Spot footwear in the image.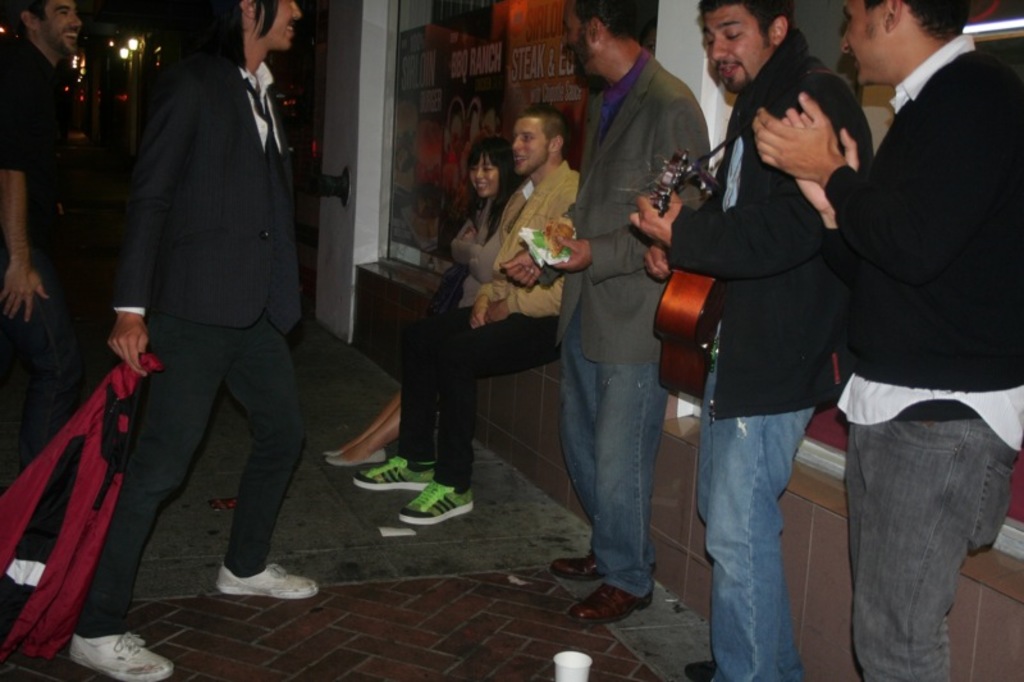
footwear found at x1=570 y1=581 x2=652 y2=624.
